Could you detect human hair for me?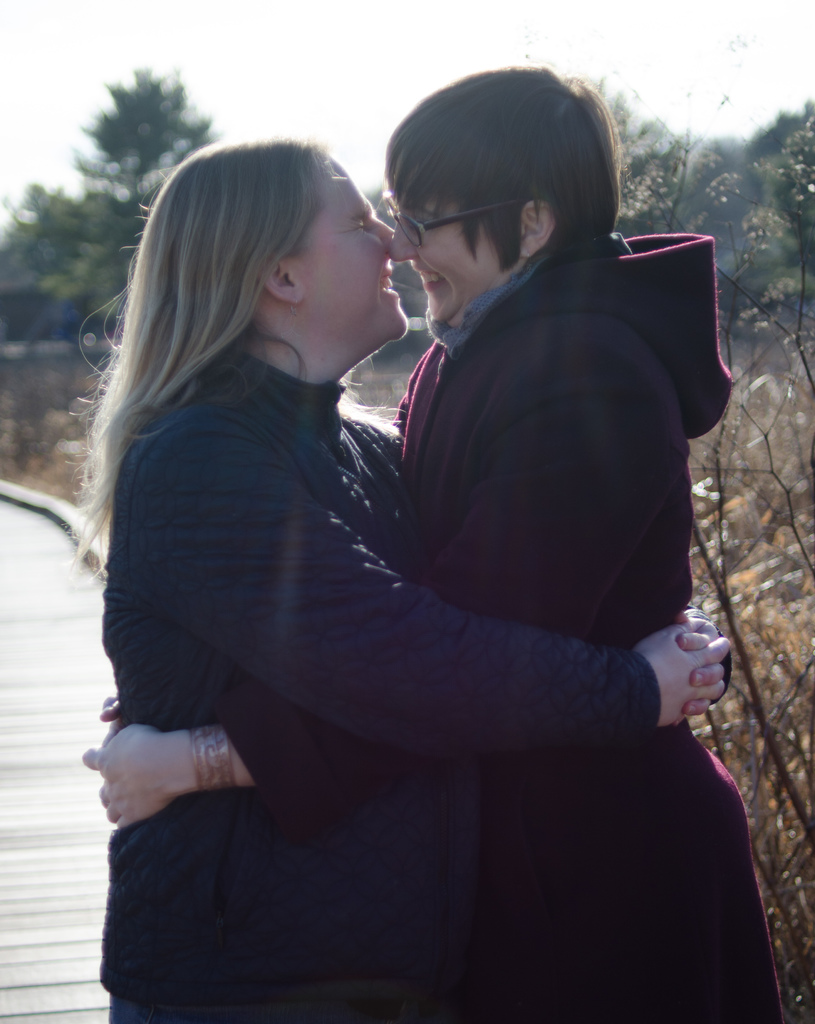
Detection result: <box>389,71,627,269</box>.
